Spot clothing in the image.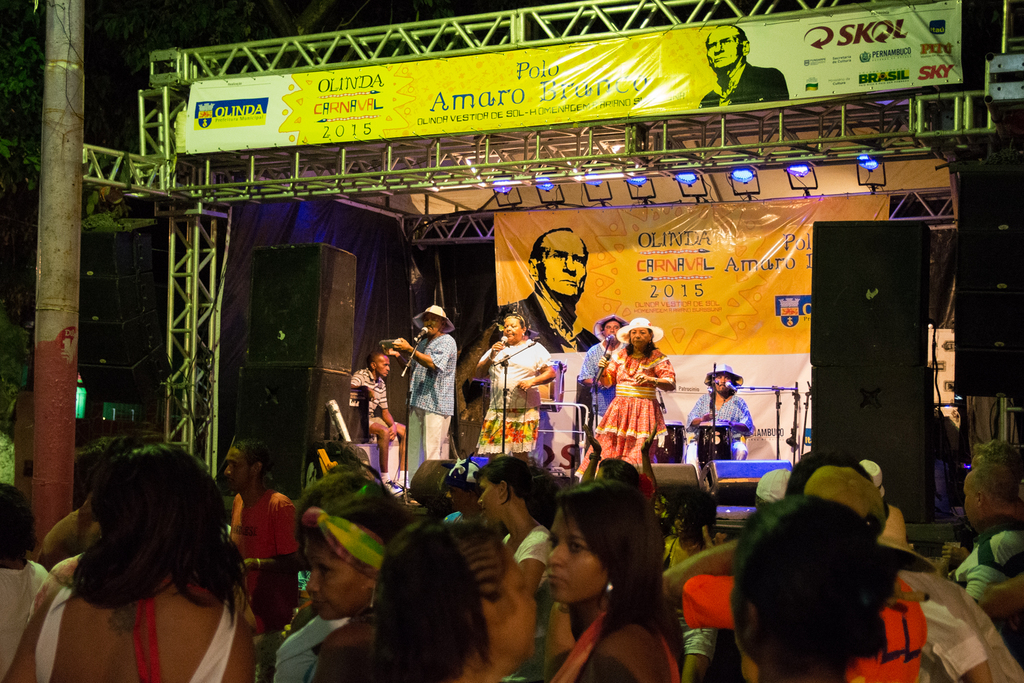
clothing found at box(498, 522, 556, 593).
